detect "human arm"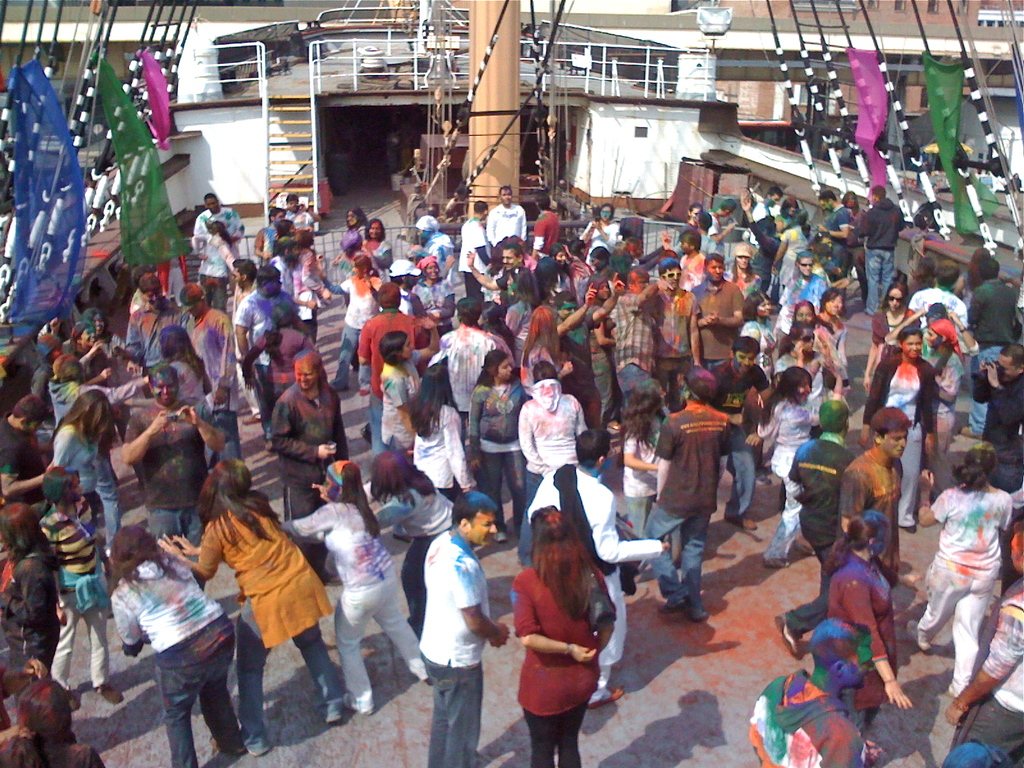
locate(703, 218, 740, 249)
